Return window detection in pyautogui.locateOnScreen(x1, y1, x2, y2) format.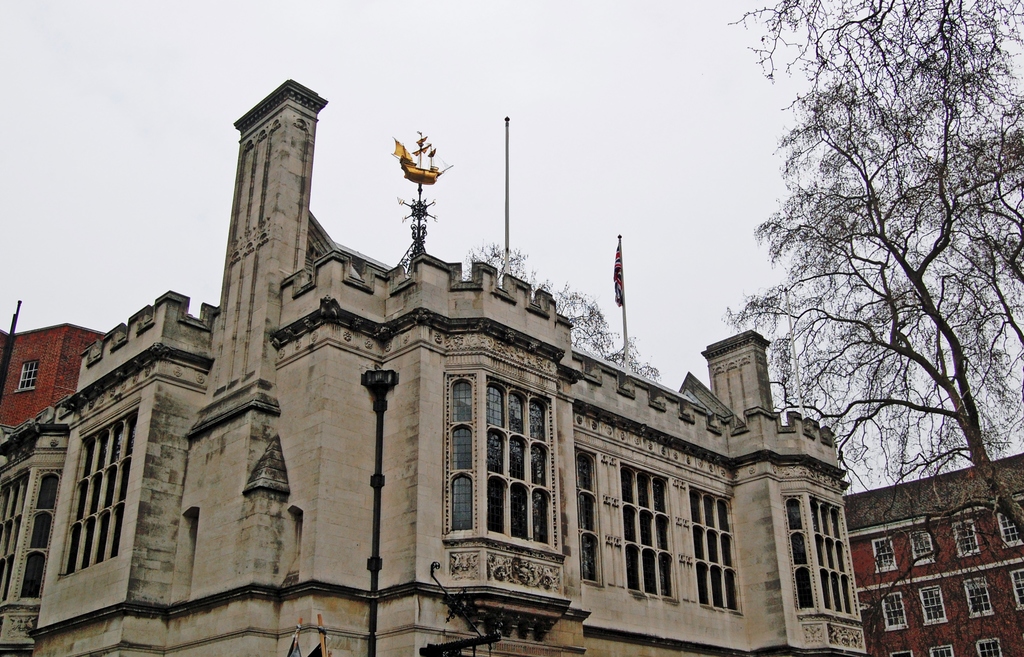
pyautogui.locateOnScreen(781, 492, 858, 611).
